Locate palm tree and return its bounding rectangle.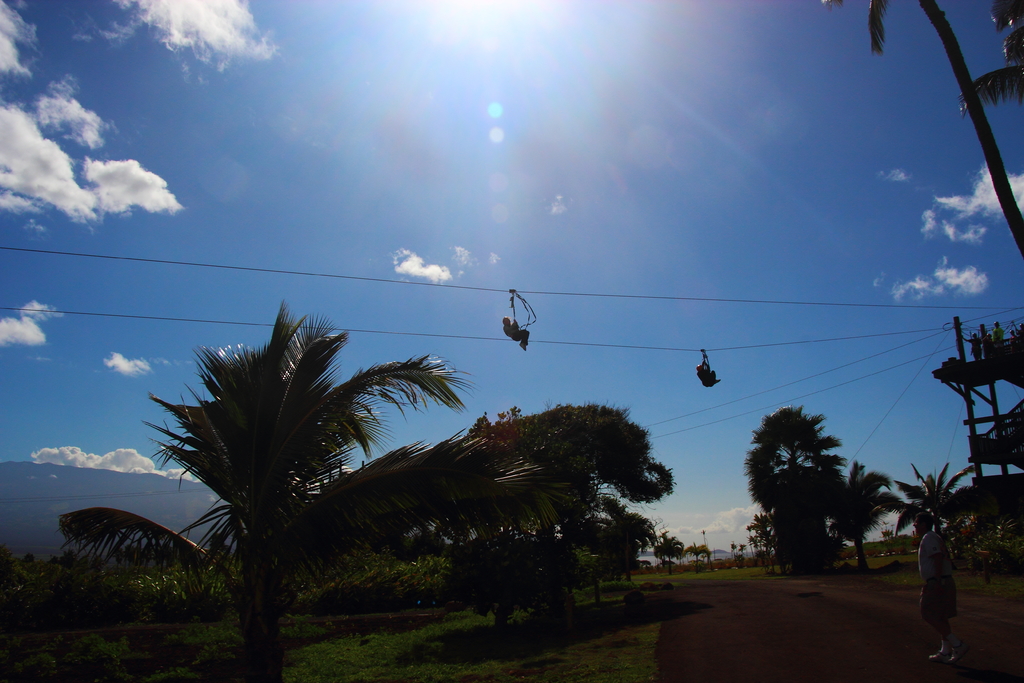
bbox=[899, 469, 952, 569].
